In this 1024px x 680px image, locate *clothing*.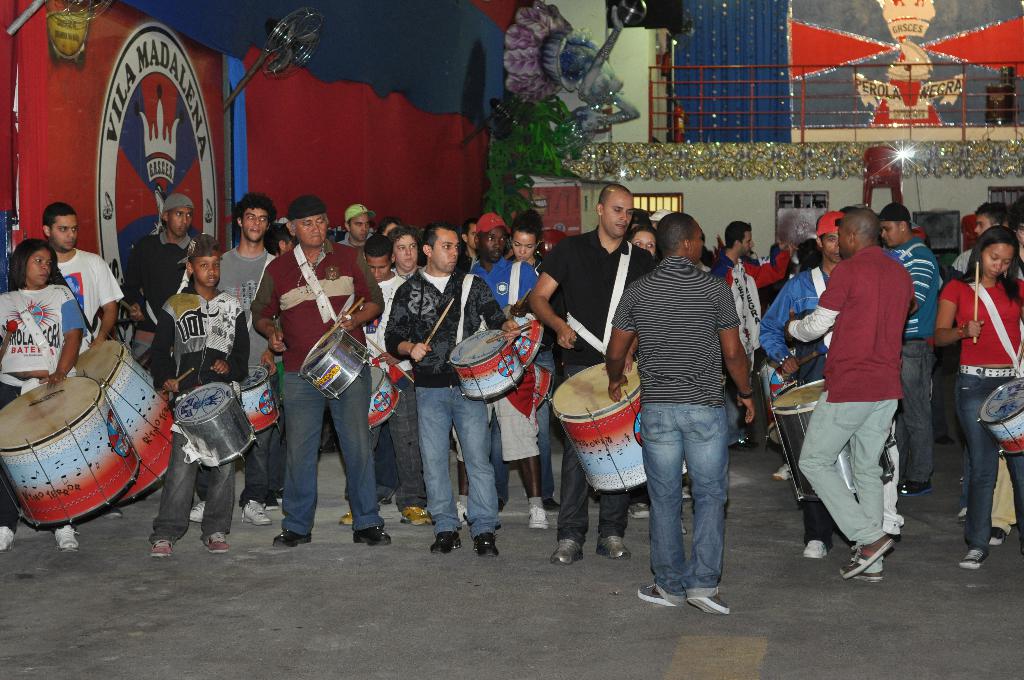
Bounding box: [534, 231, 653, 547].
